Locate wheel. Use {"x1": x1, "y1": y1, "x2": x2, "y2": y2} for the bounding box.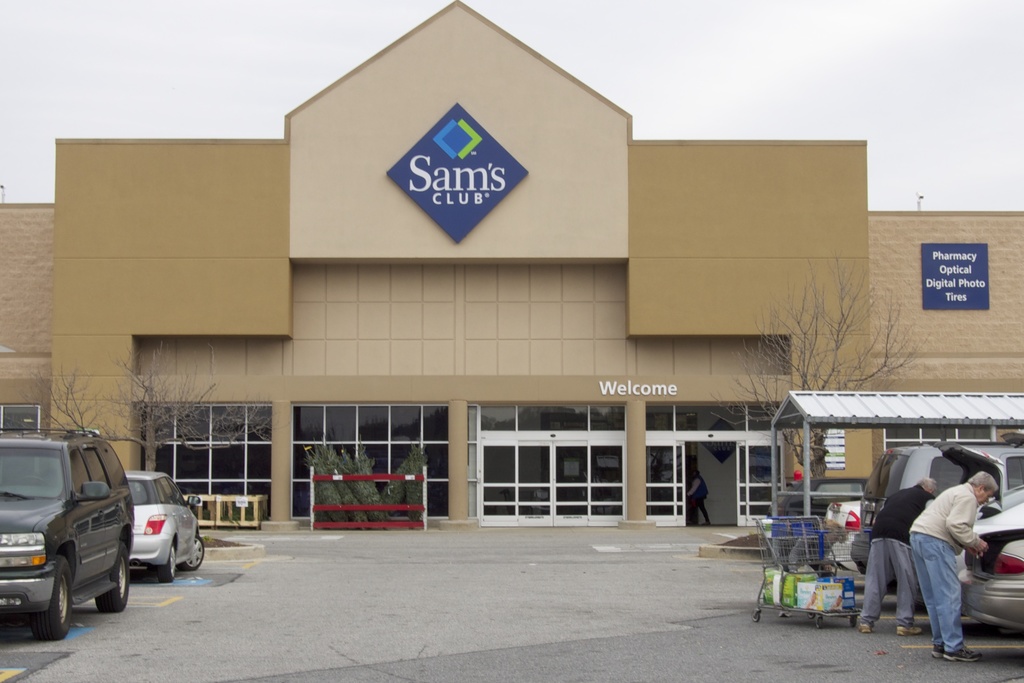
{"x1": 34, "y1": 560, "x2": 77, "y2": 641}.
